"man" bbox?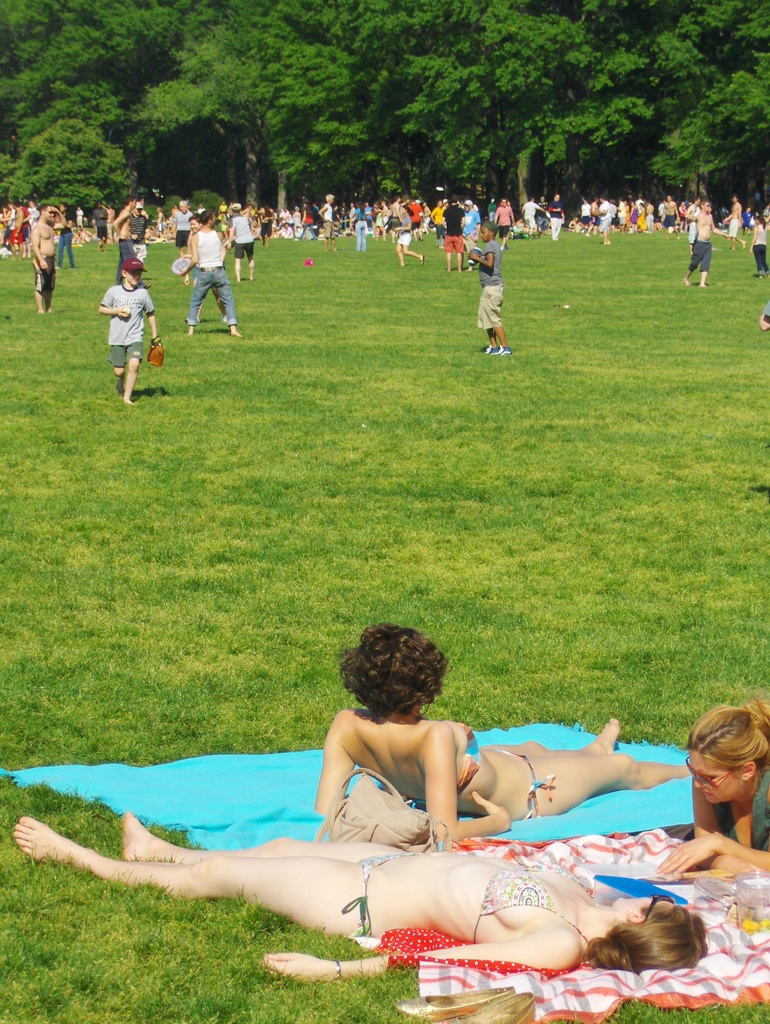
x1=686 y1=196 x2=702 y2=240
